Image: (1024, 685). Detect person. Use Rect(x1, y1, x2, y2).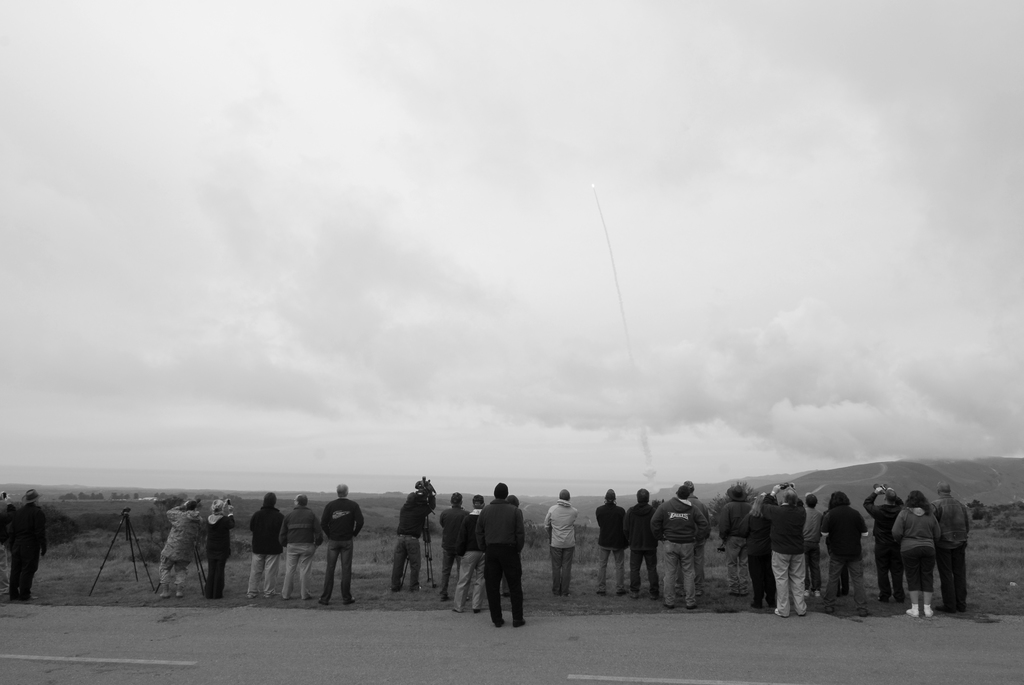
Rect(815, 481, 874, 624).
